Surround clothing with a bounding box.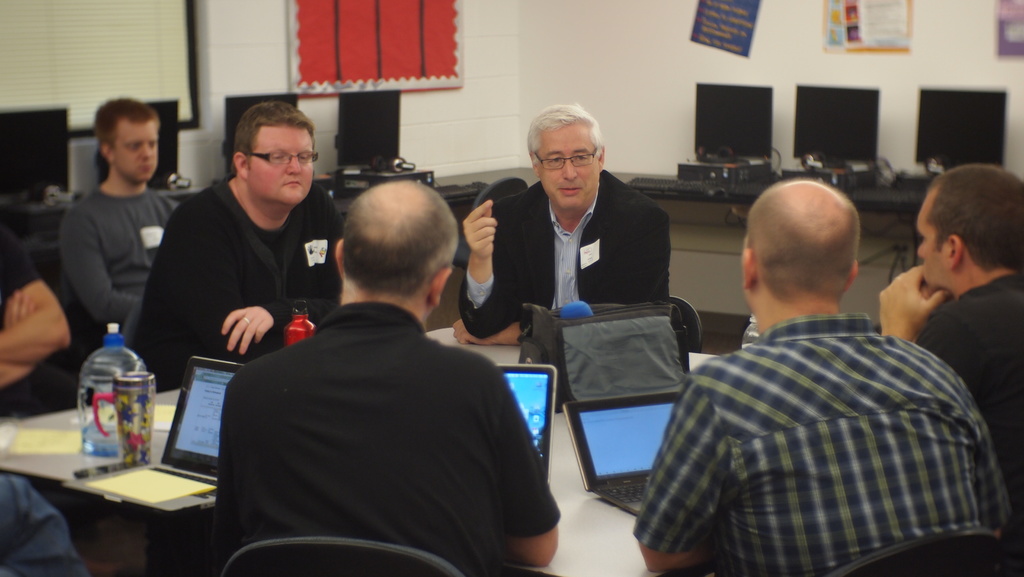
456/172/676/338.
